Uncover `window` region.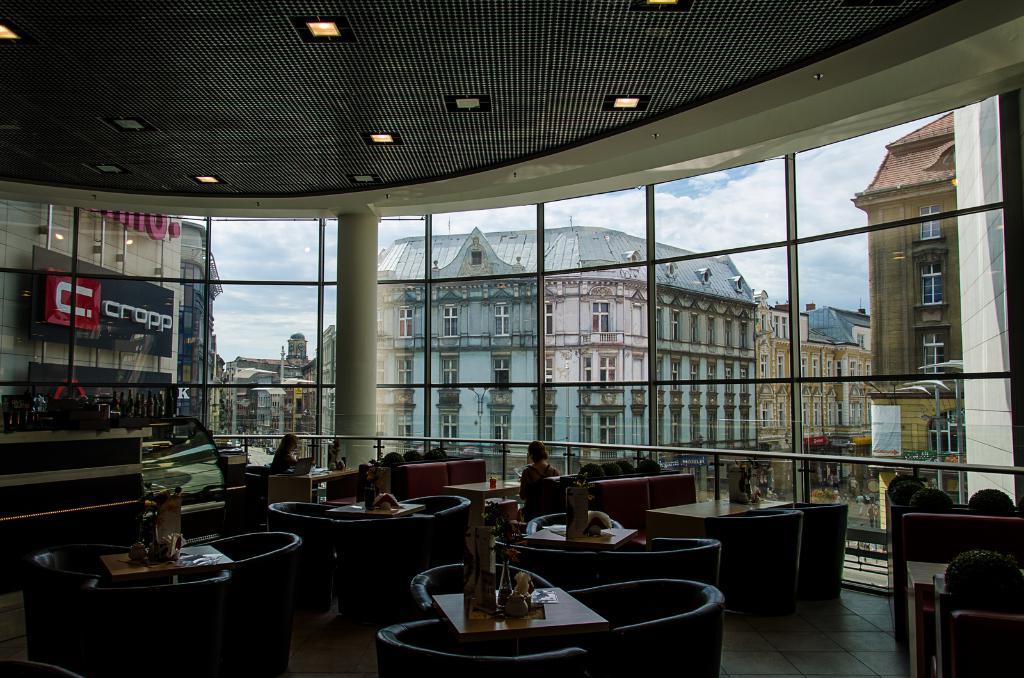
Uncovered: (703, 405, 713, 439).
